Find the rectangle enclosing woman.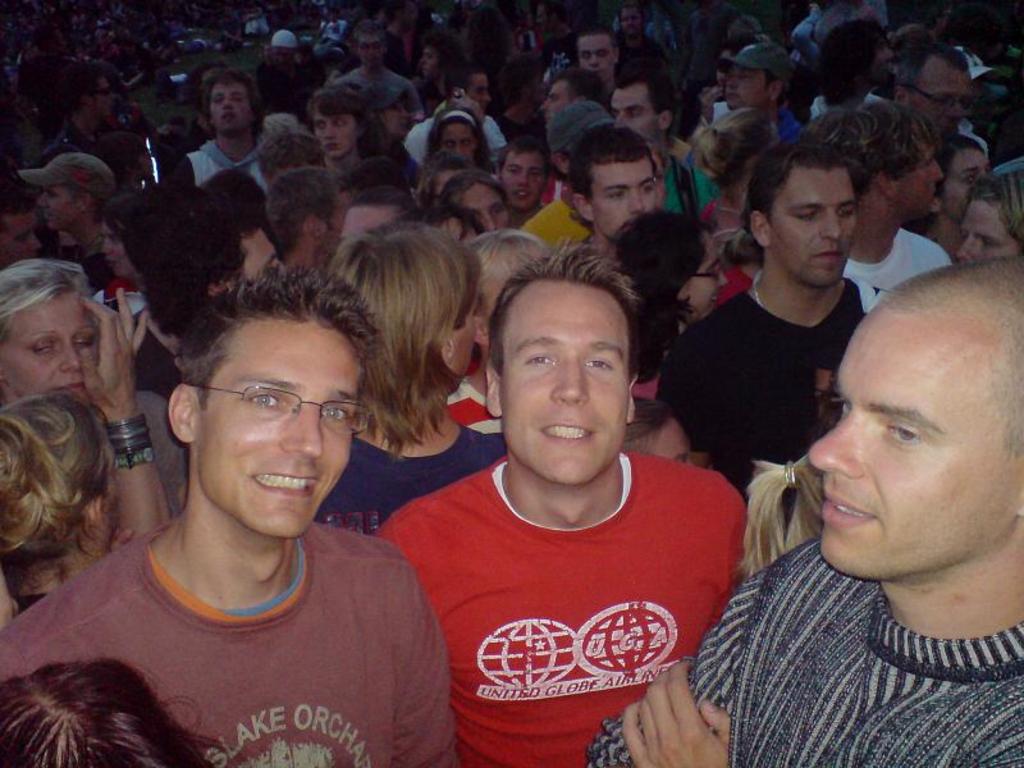
bbox=(915, 134, 1002, 251).
